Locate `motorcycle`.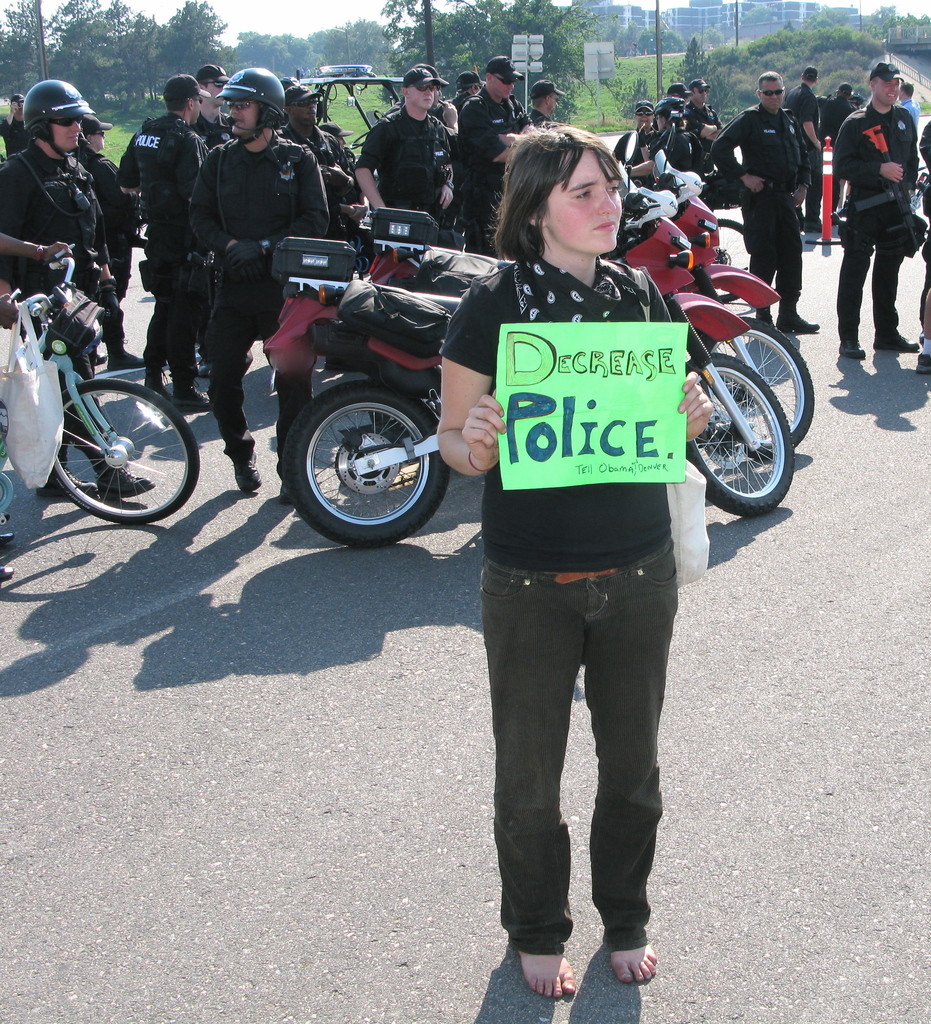
Bounding box: <box>280,207,797,547</box>.
